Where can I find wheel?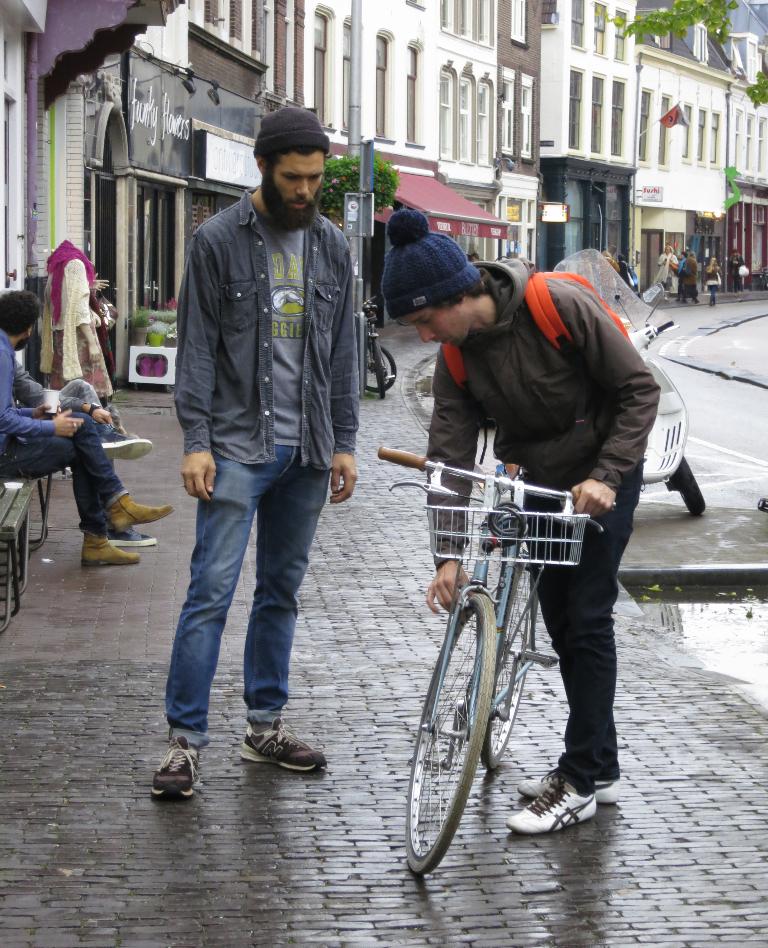
You can find it at box=[371, 338, 387, 398].
